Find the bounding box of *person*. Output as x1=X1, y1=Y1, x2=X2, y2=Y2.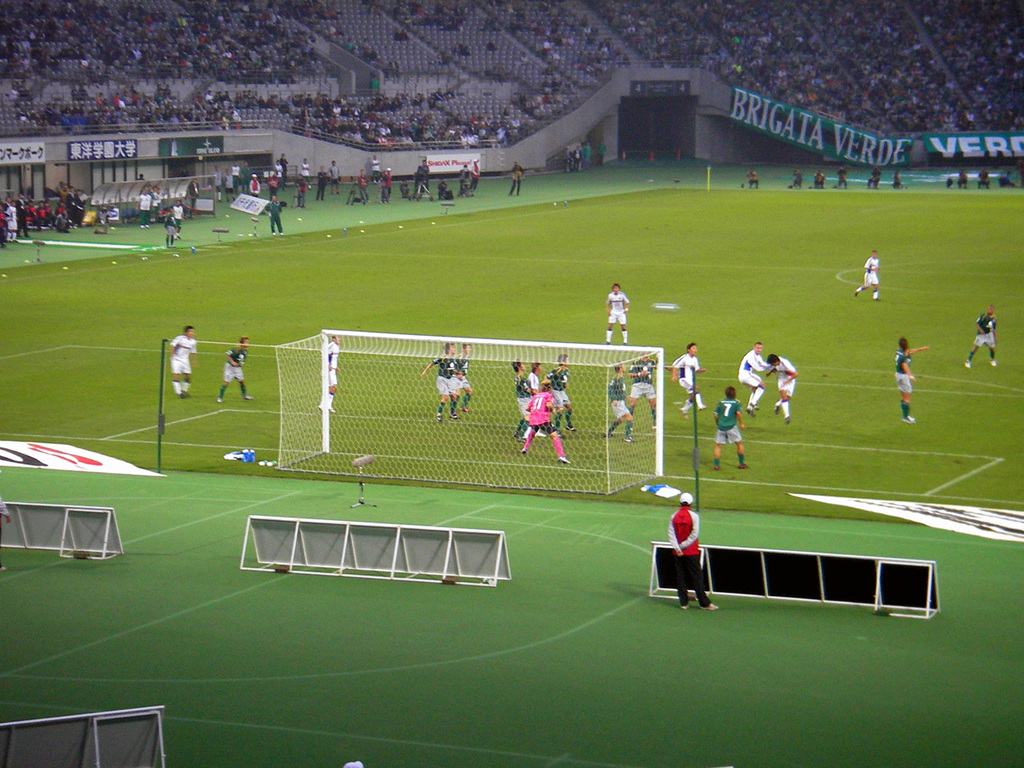
x1=169, y1=328, x2=198, y2=398.
